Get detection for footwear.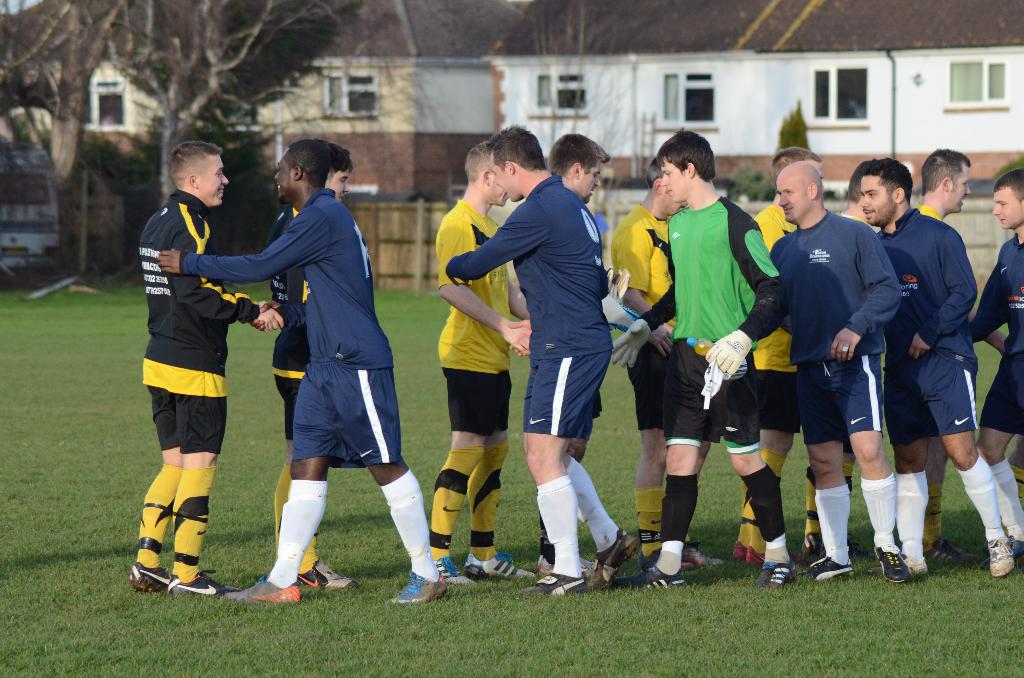
Detection: box=[986, 539, 1016, 577].
